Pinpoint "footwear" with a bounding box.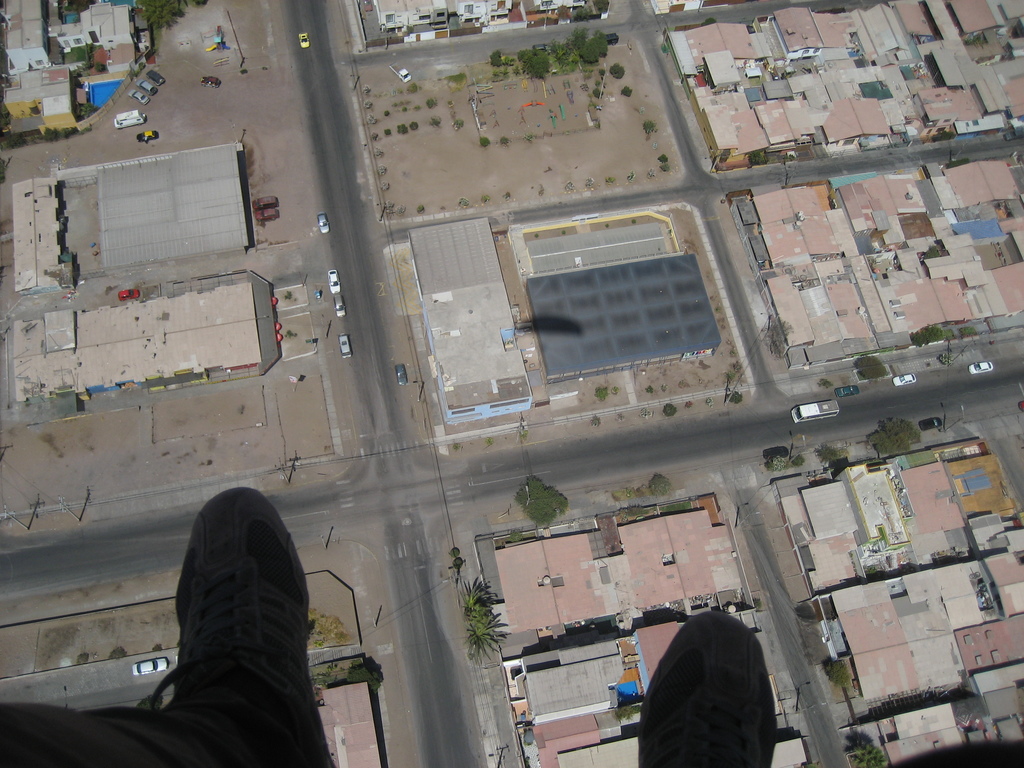
crop(154, 482, 340, 767).
